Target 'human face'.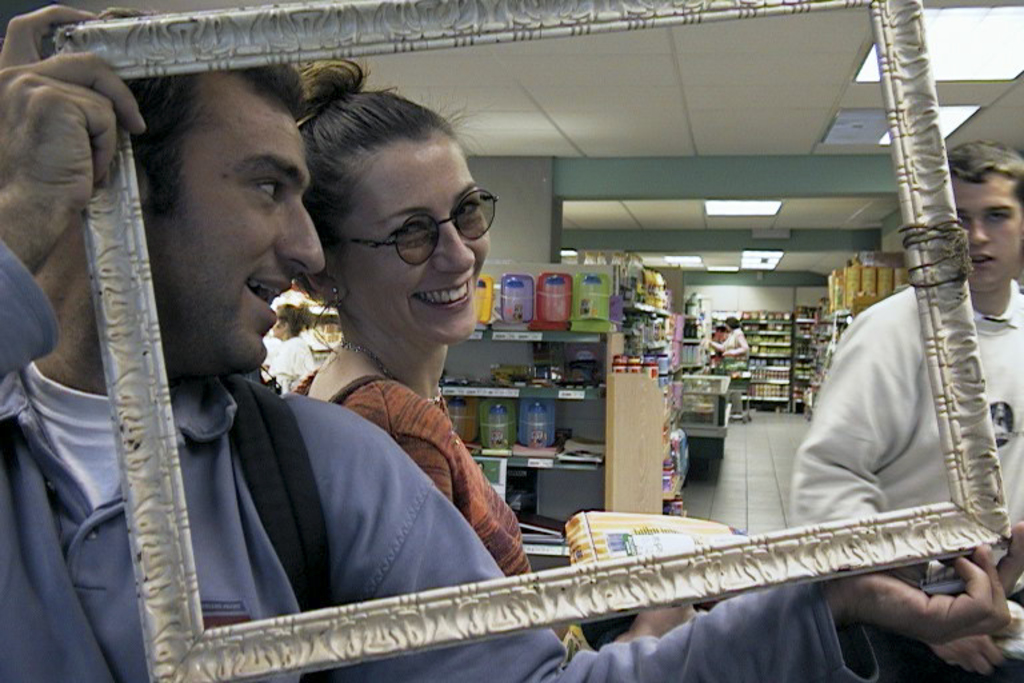
Target region: [left=145, top=65, right=325, bottom=368].
